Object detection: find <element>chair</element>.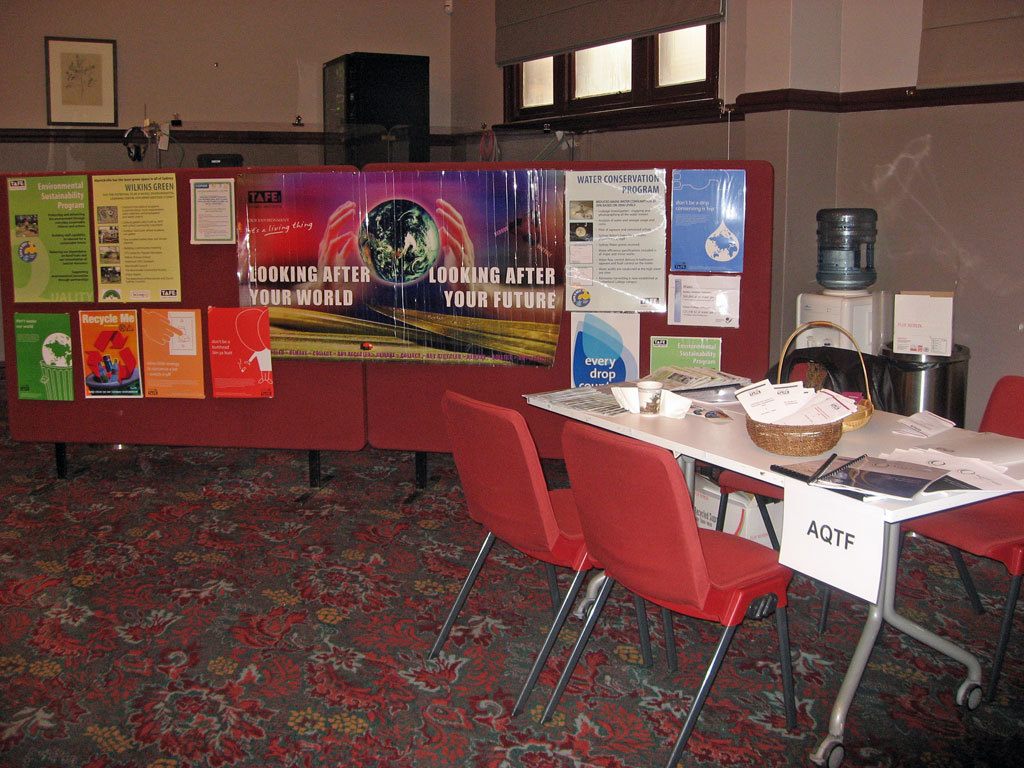
l=549, t=378, r=825, b=749.
